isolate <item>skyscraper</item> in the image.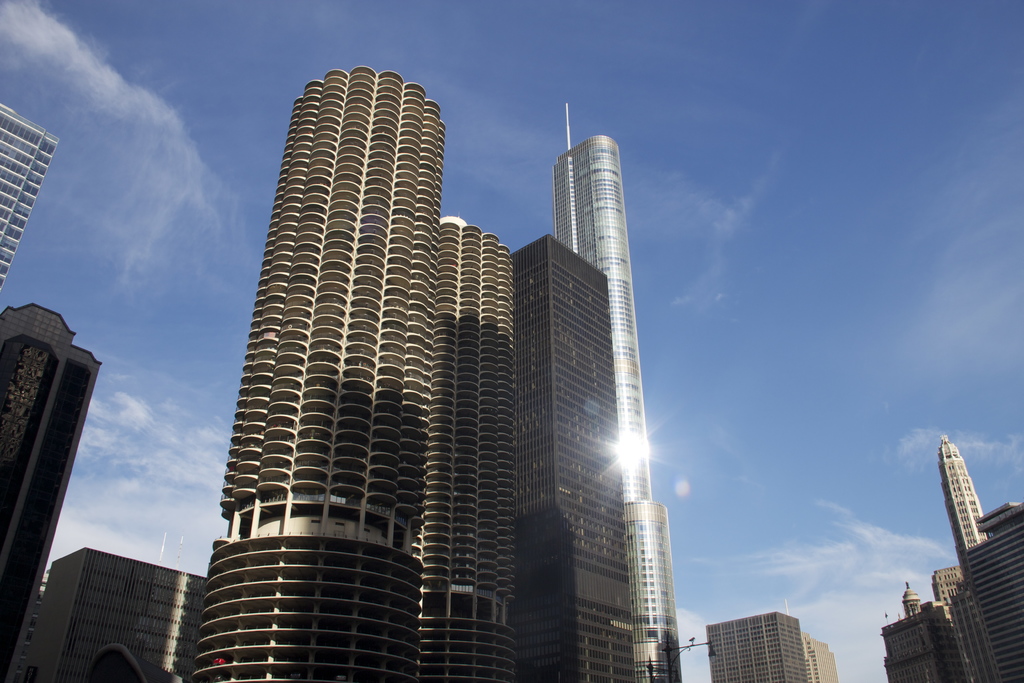
Isolated region: 1/101/61/296.
